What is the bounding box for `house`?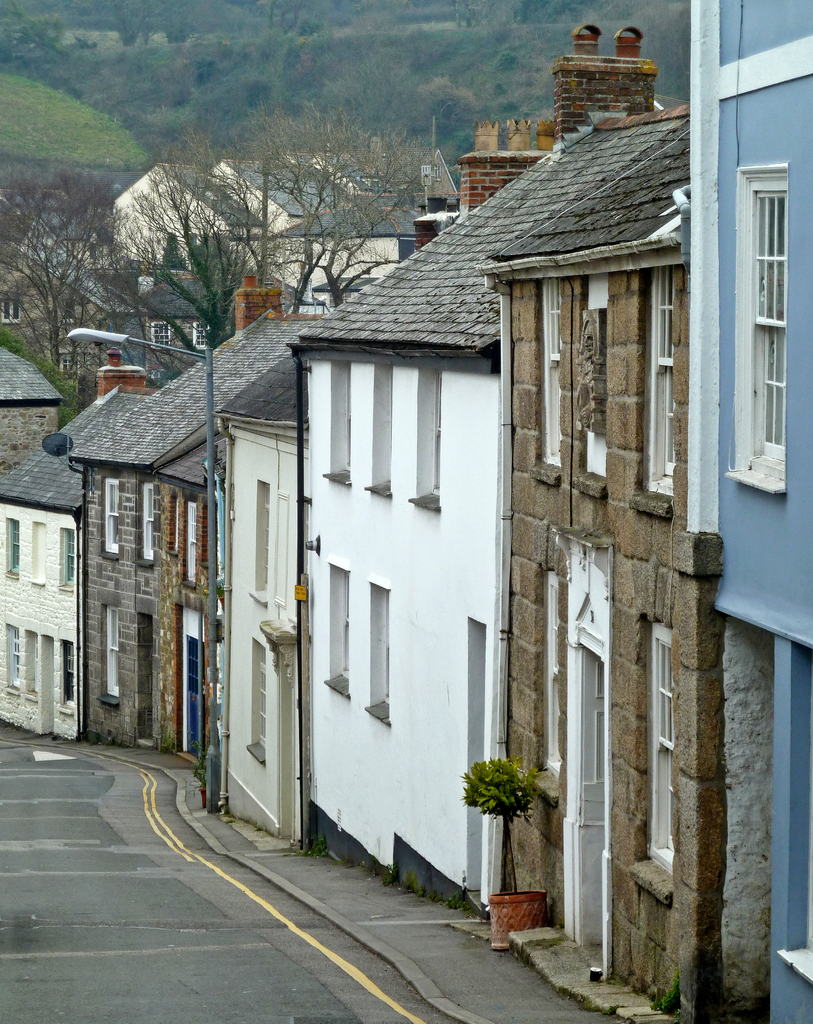
pyautogui.locateOnScreen(213, 348, 322, 837).
